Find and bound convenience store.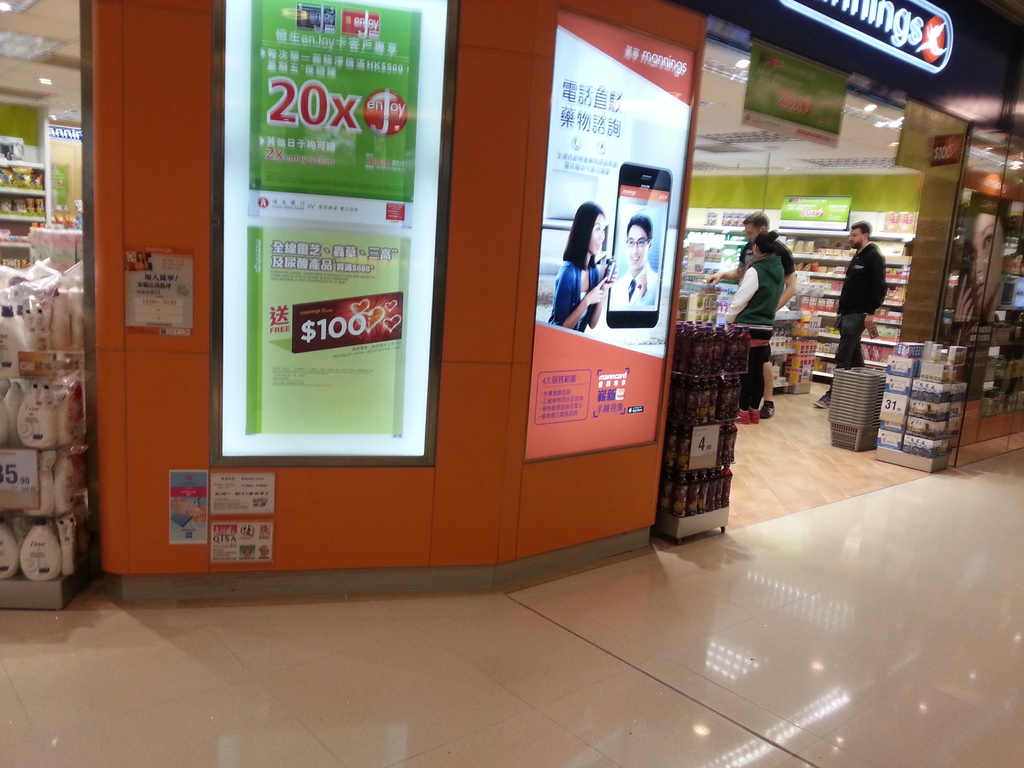
Bound: bbox=(52, 0, 1023, 673).
